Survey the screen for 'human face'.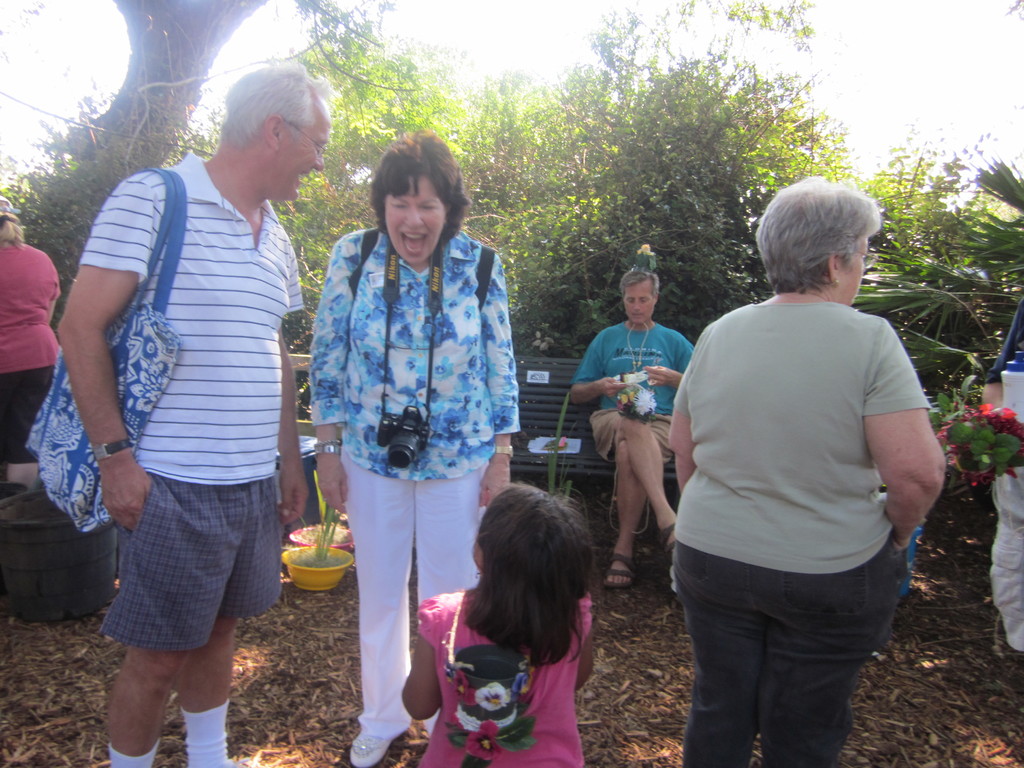
Survey found: x1=836, y1=236, x2=868, y2=307.
